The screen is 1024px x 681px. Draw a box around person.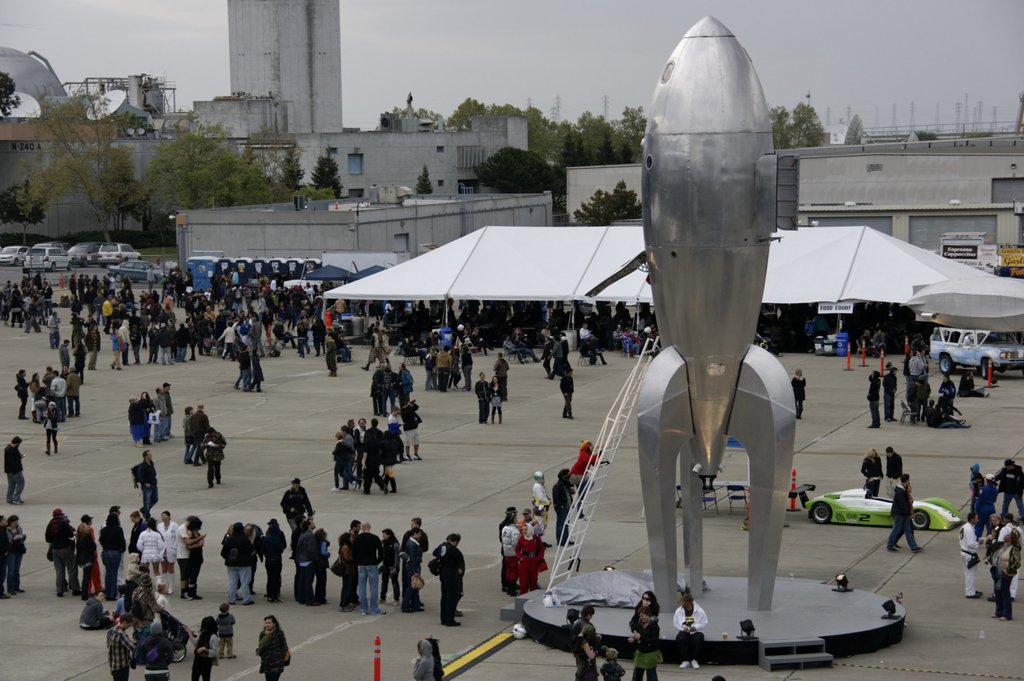
214:606:231:666.
